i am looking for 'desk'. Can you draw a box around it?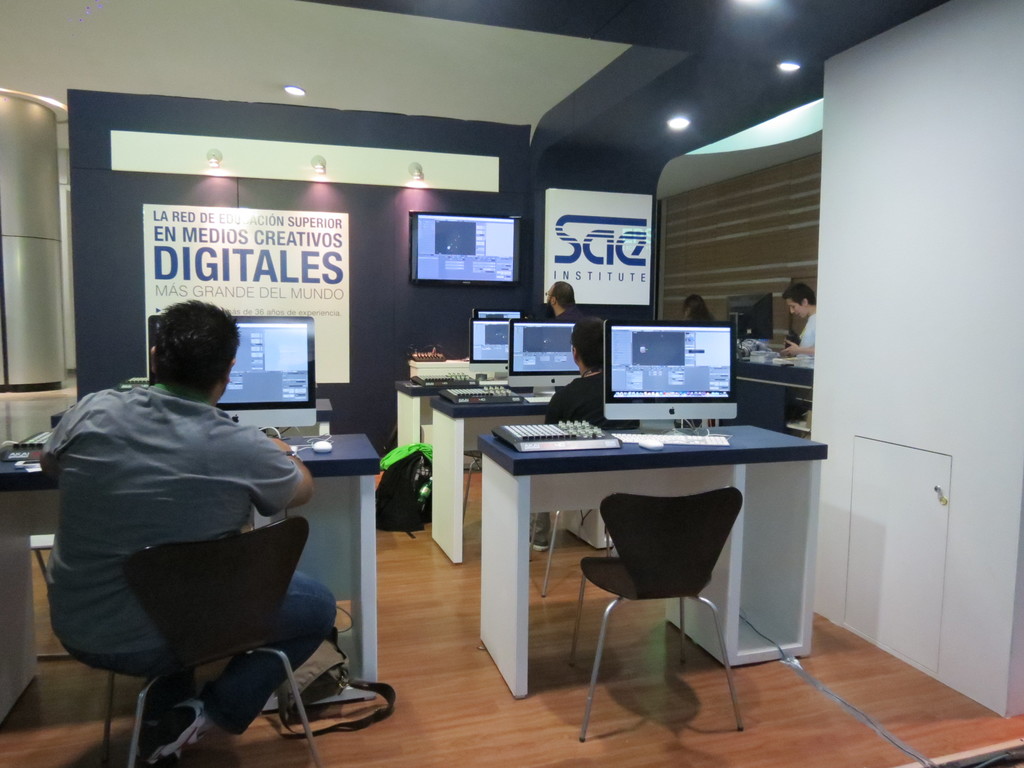
Sure, the bounding box is <box>478,429,823,700</box>.
